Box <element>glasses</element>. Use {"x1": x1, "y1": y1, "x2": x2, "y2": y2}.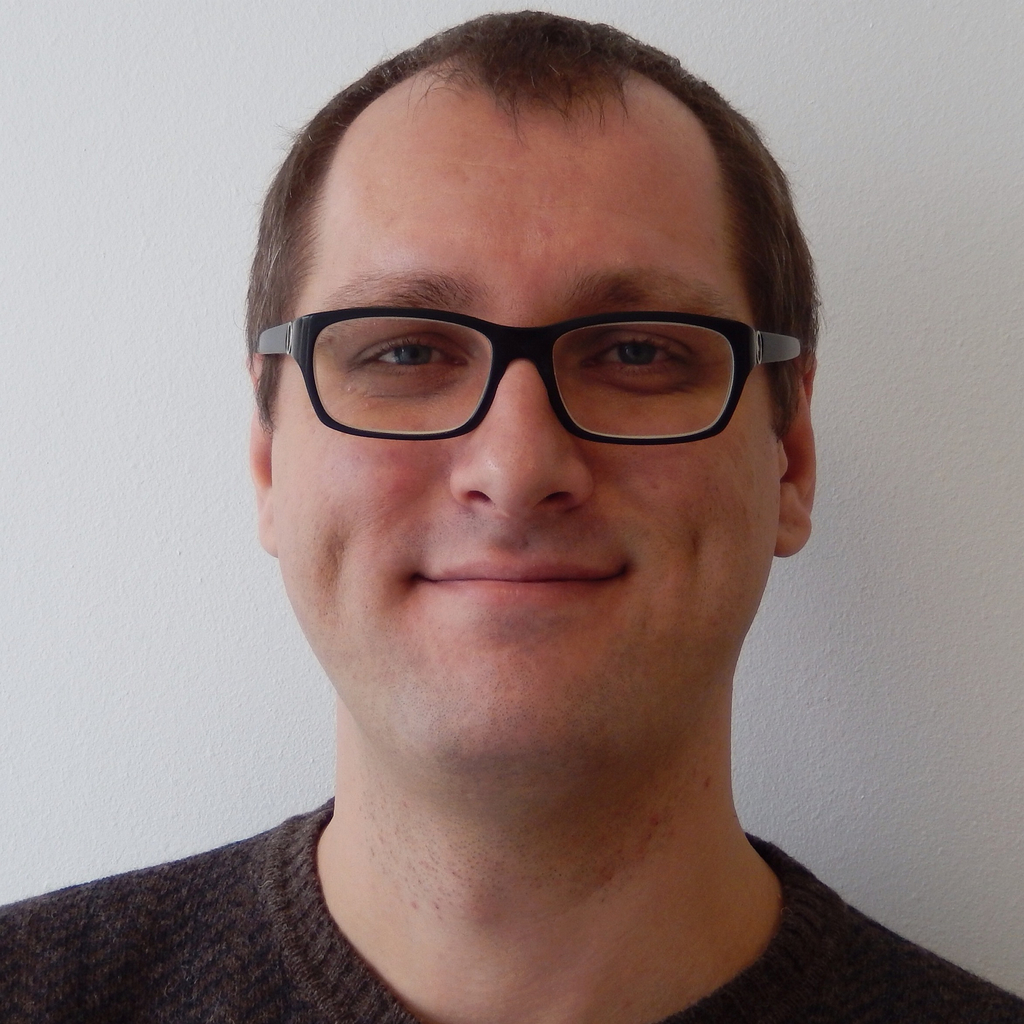
{"x1": 252, "y1": 271, "x2": 797, "y2": 462}.
